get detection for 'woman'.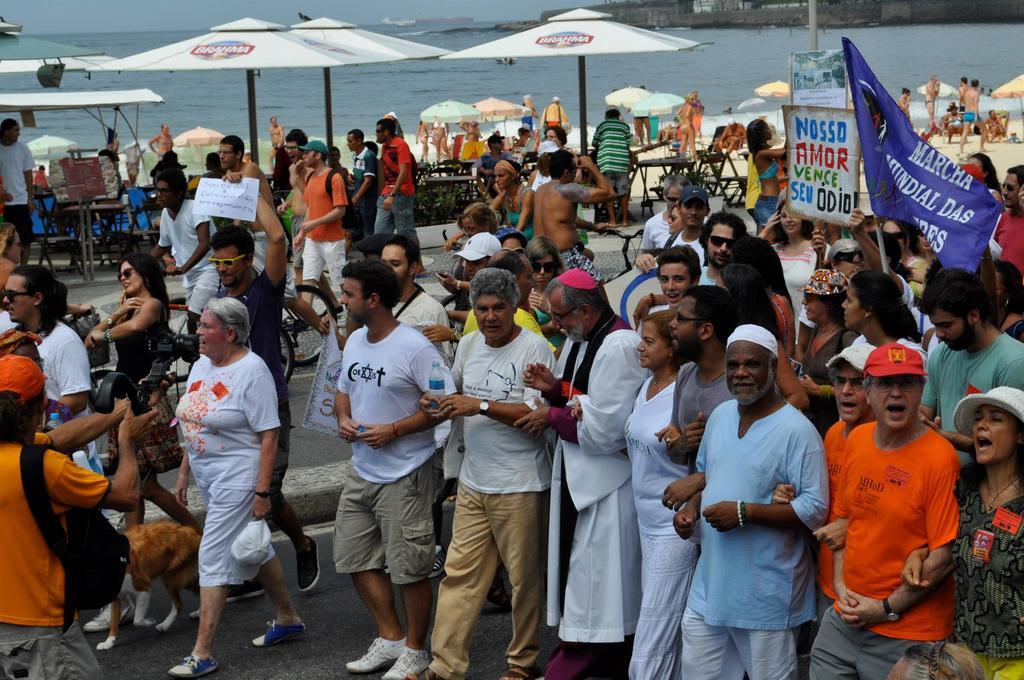
Detection: x1=152, y1=291, x2=313, y2=679.
